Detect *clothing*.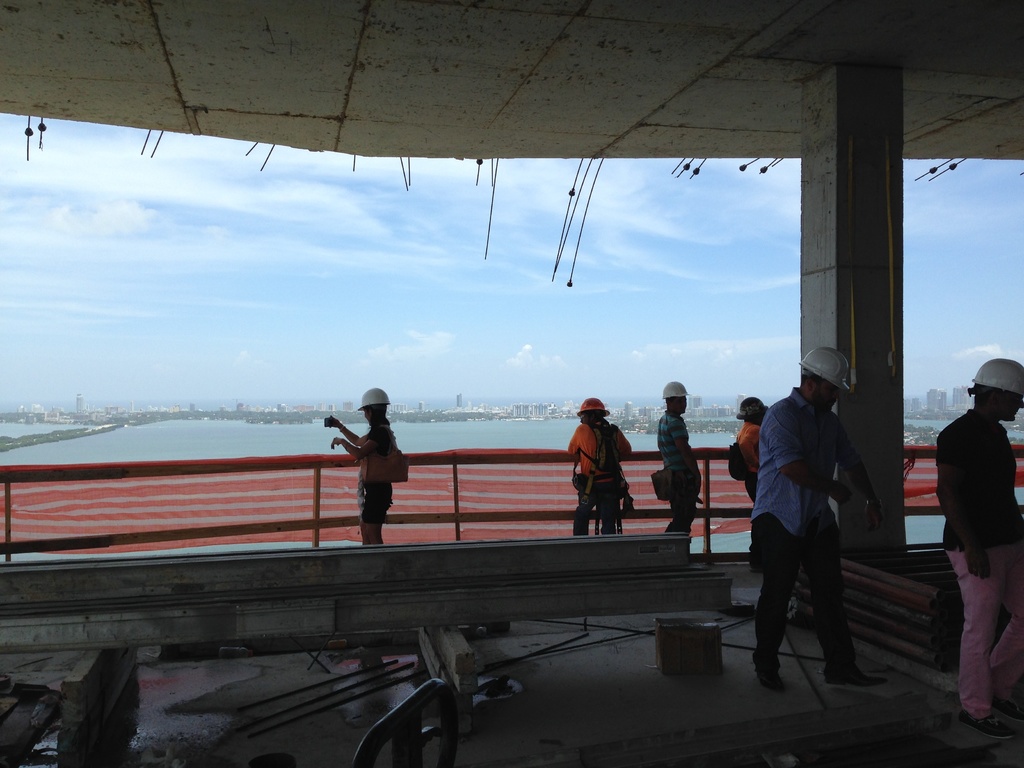
Detected at bbox=(748, 387, 863, 675).
